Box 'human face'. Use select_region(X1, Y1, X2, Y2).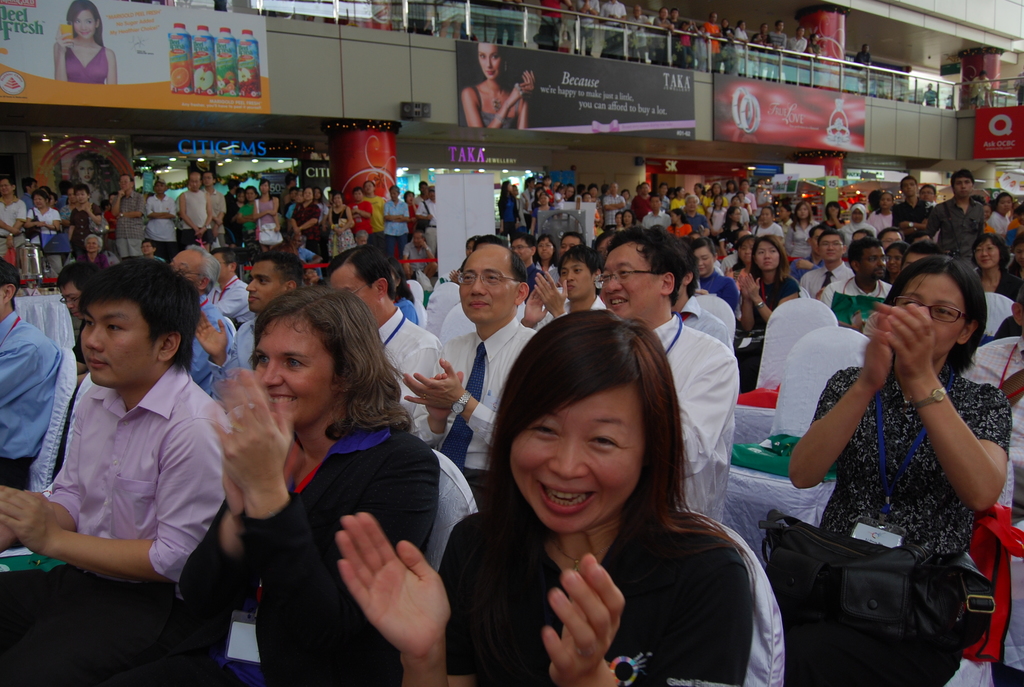
select_region(119, 175, 132, 191).
